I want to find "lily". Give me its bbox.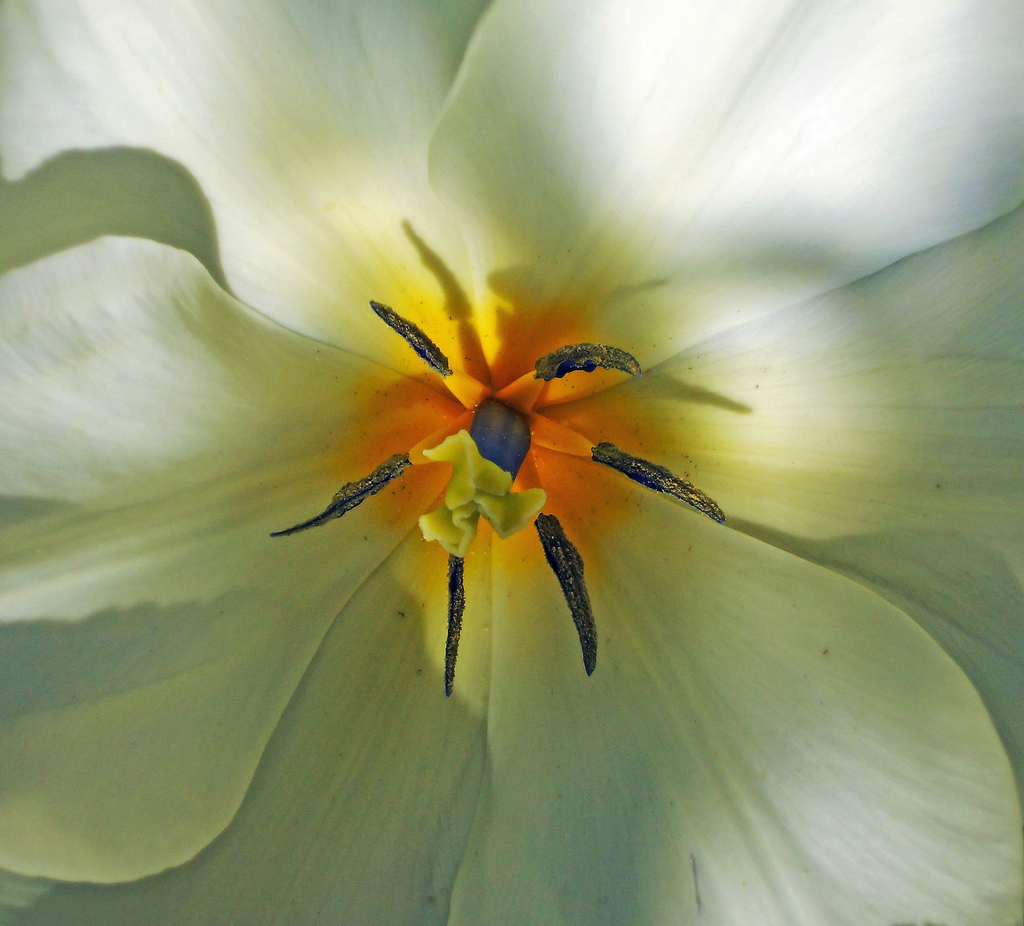
bbox=[0, 0, 1023, 925].
